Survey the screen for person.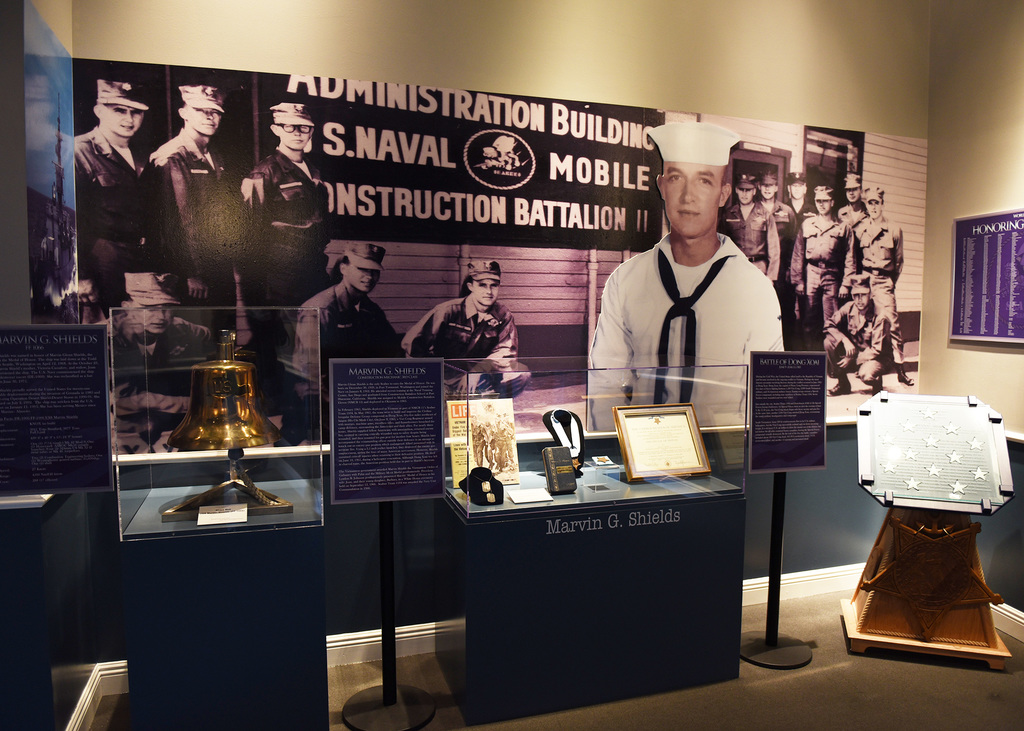
Survey found: locate(289, 243, 401, 407).
